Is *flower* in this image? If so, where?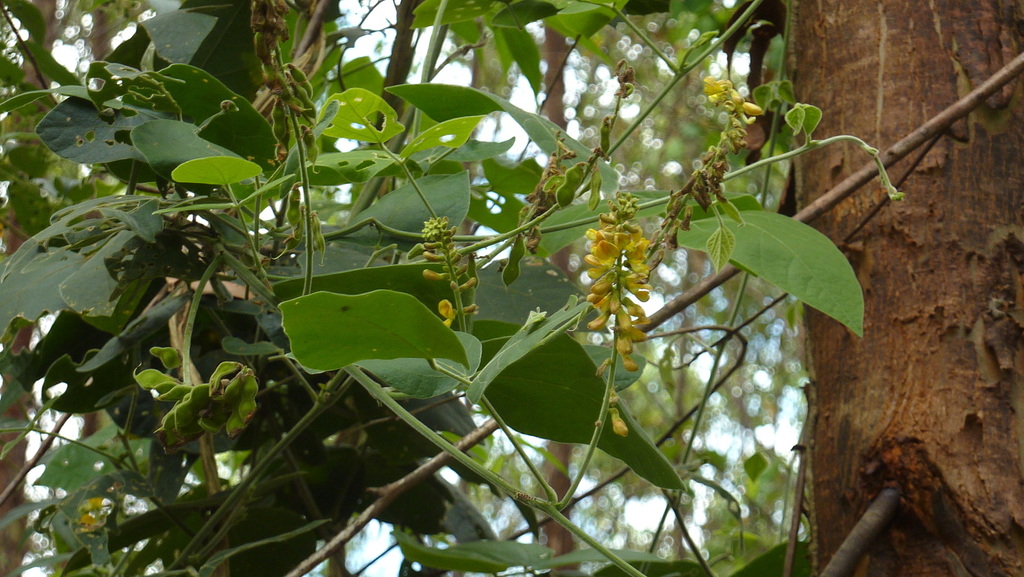
Yes, at 585/197/653/382.
